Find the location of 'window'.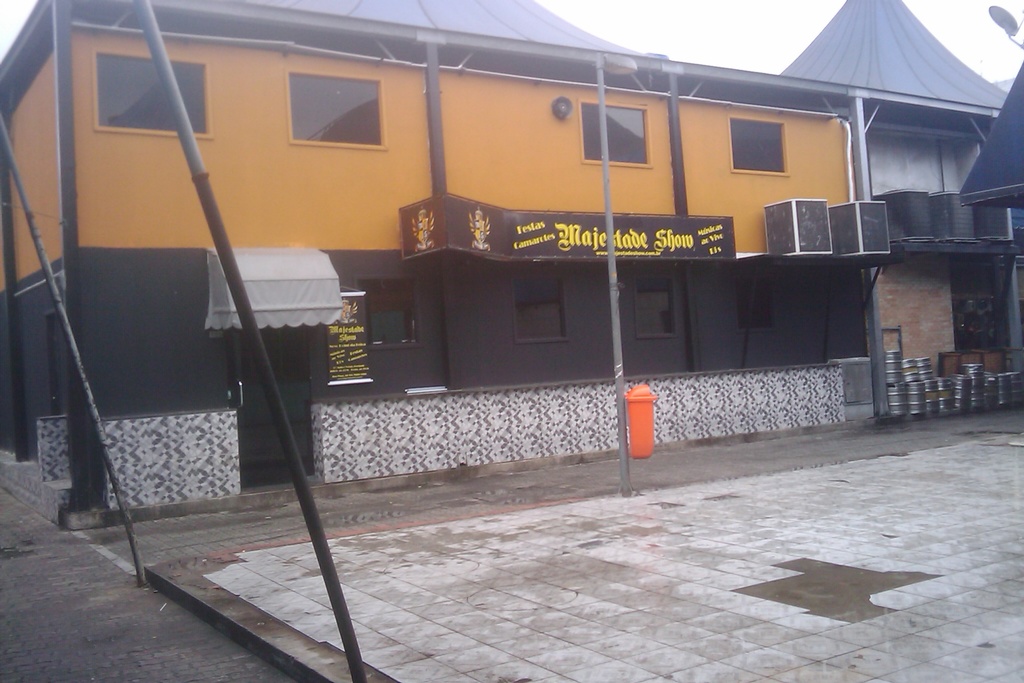
Location: x1=285, y1=68, x2=388, y2=149.
